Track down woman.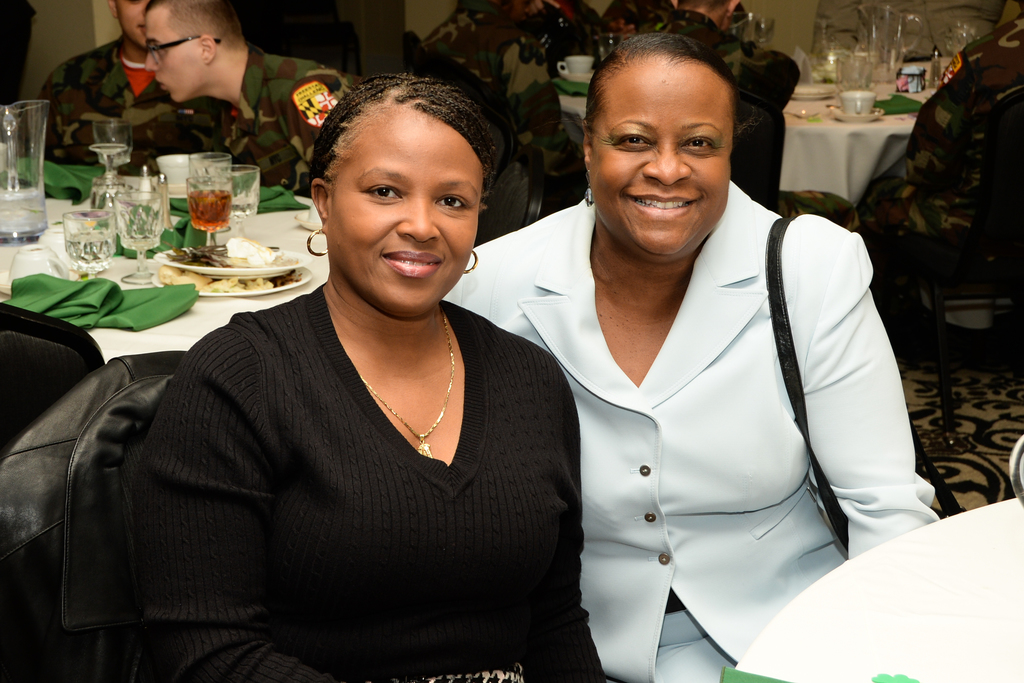
Tracked to bbox=(81, 42, 607, 668).
